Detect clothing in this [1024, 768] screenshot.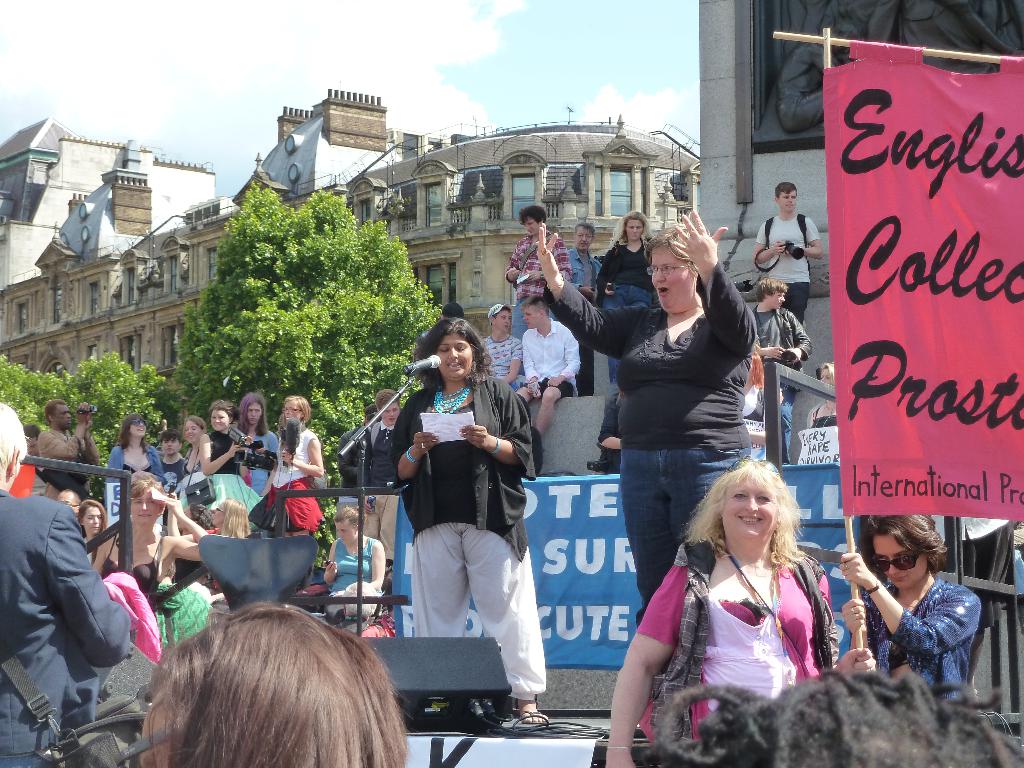
Detection: 511 233 572 351.
